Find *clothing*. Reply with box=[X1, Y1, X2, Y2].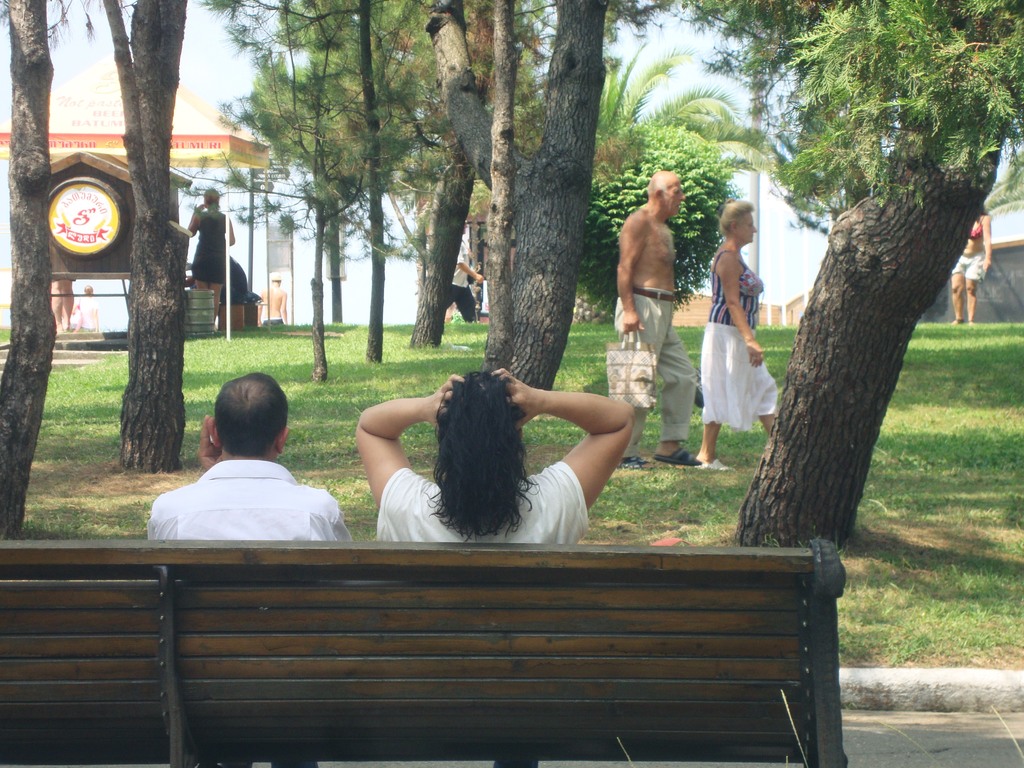
box=[950, 216, 981, 286].
